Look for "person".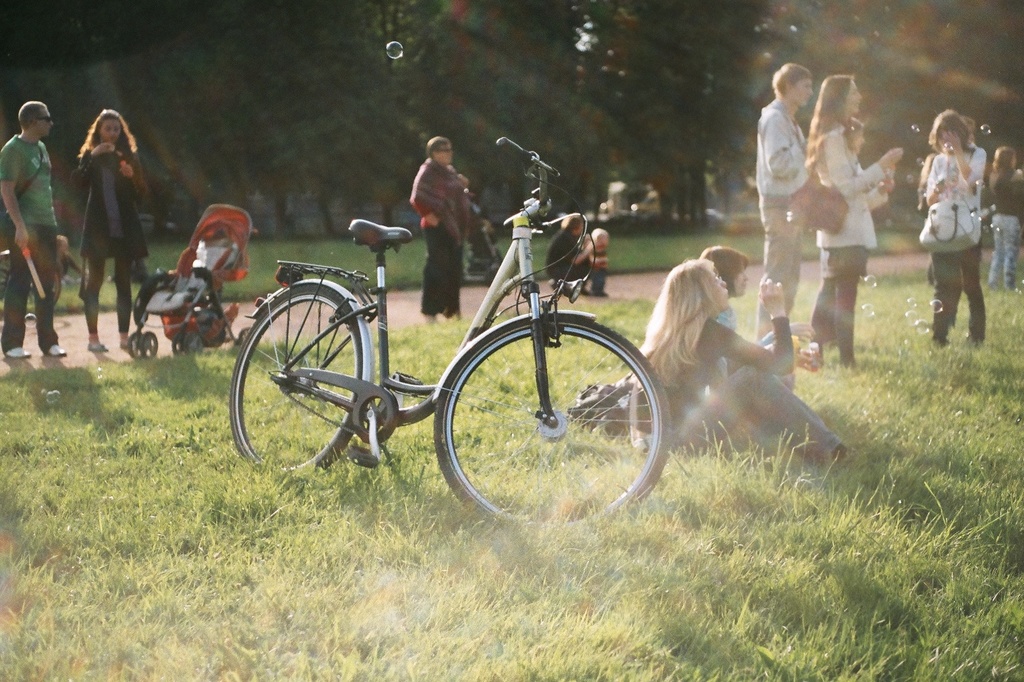
Found: x1=409 y1=134 x2=472 y2=316.
